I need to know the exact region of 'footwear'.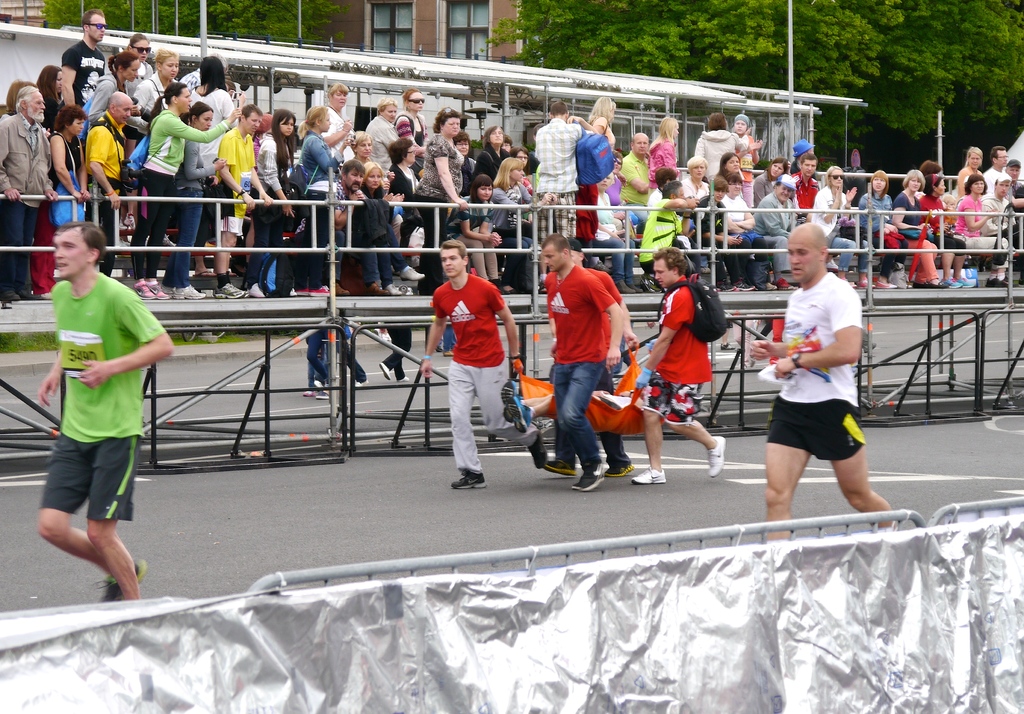
Region: 302:387:315:397.
